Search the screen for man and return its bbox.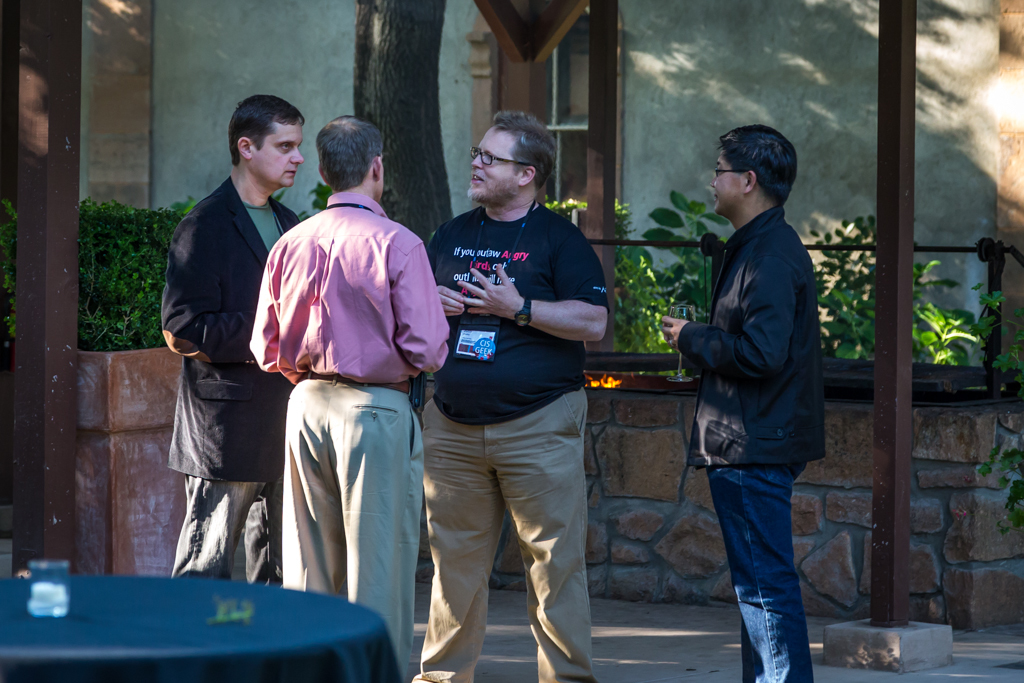
Found: [x1=168, y1=97, x2=314, y2=573].
